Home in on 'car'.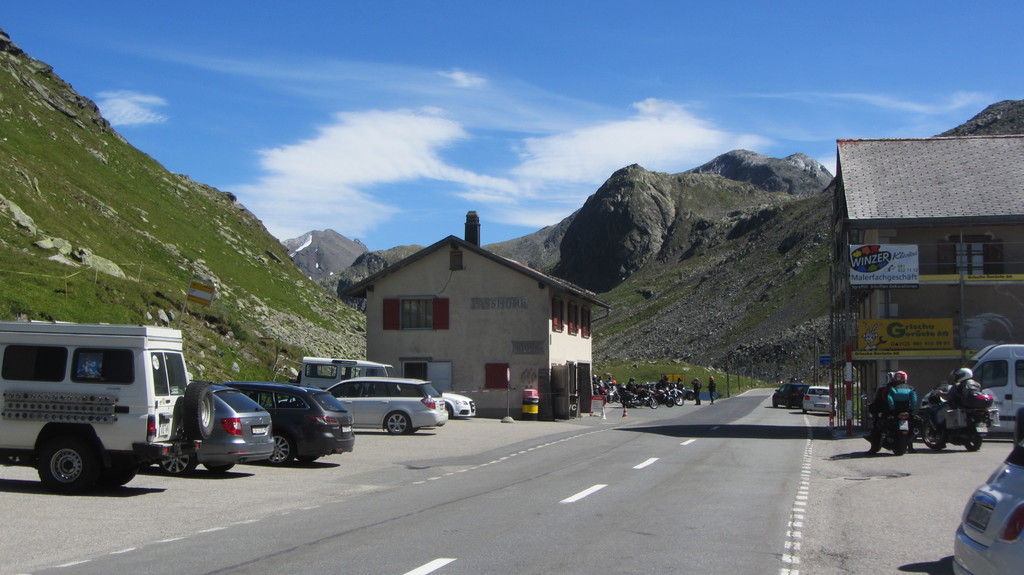
Homed in at 157, 383, 271, 478.
